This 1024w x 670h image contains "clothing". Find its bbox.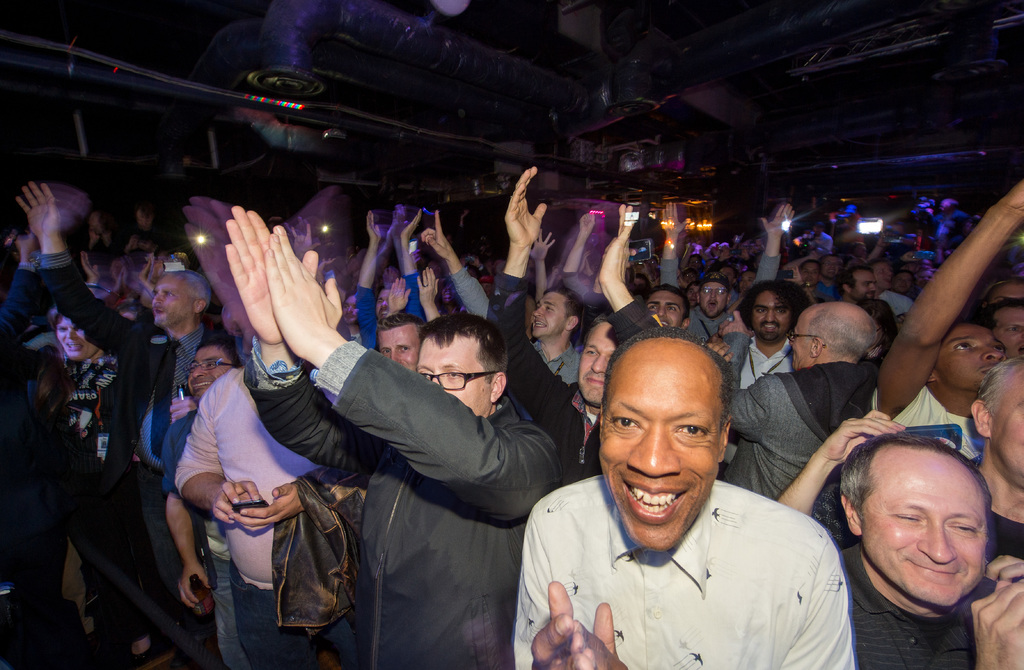
detection(349, 271, 438, 341).
